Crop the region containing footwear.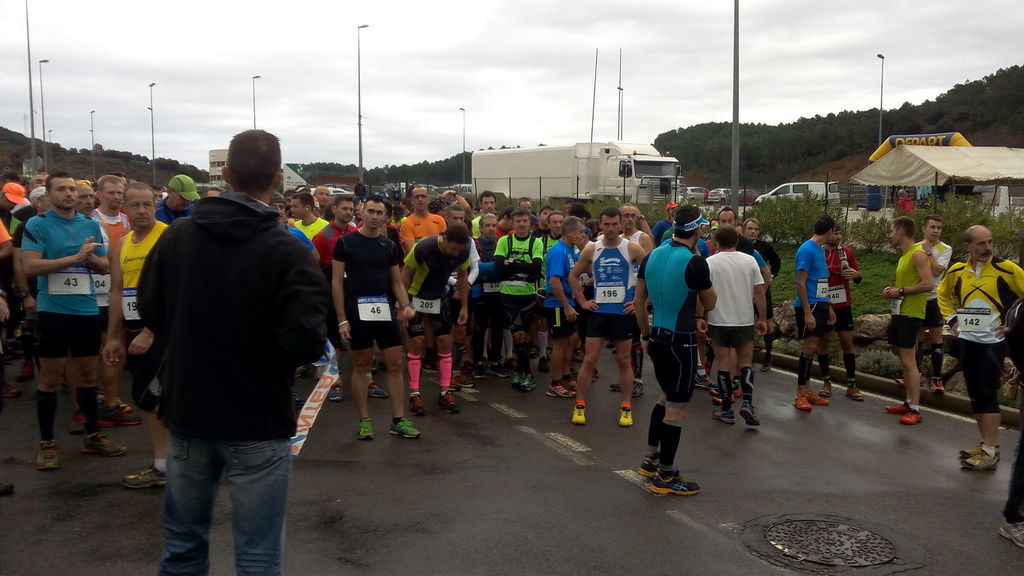
Crop region: 81, 433, 125, 456.
